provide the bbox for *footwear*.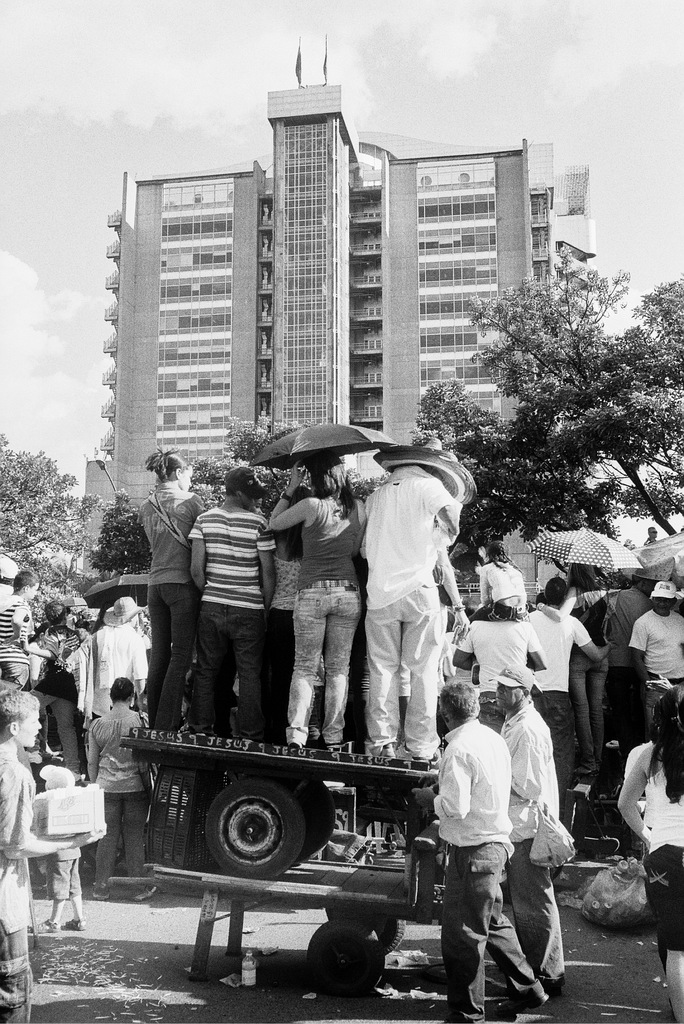
select_region(34, 918, 55, 934).
